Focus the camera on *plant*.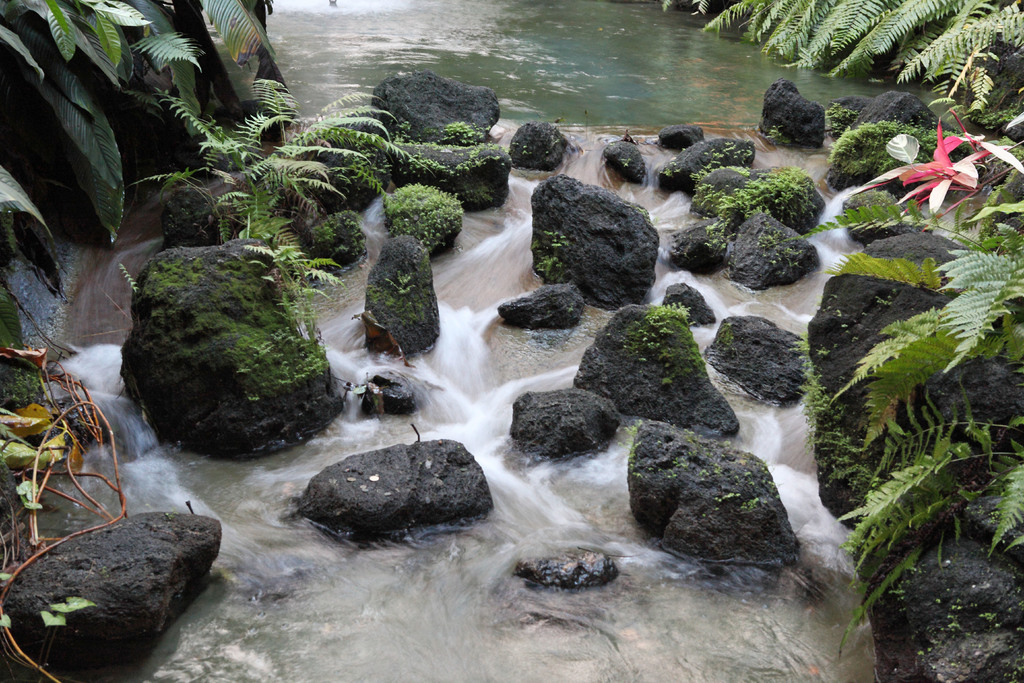
Focus region: 616 0 1023 147.
